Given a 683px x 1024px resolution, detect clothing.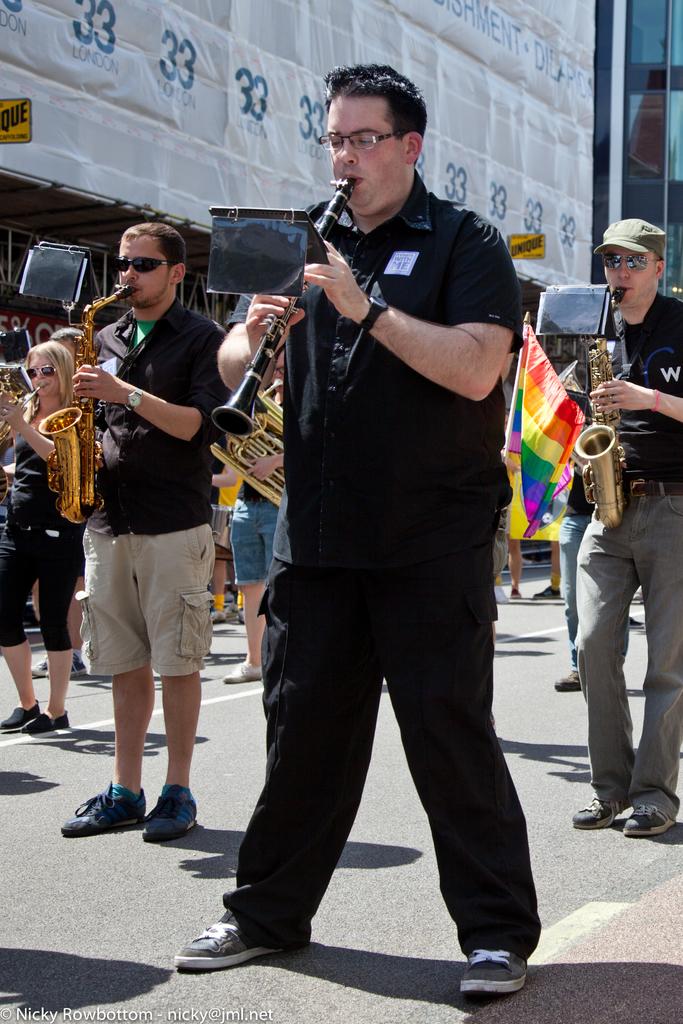
{"x1": 235, "y1": 495, "x2": 277, "y2": 586}.
